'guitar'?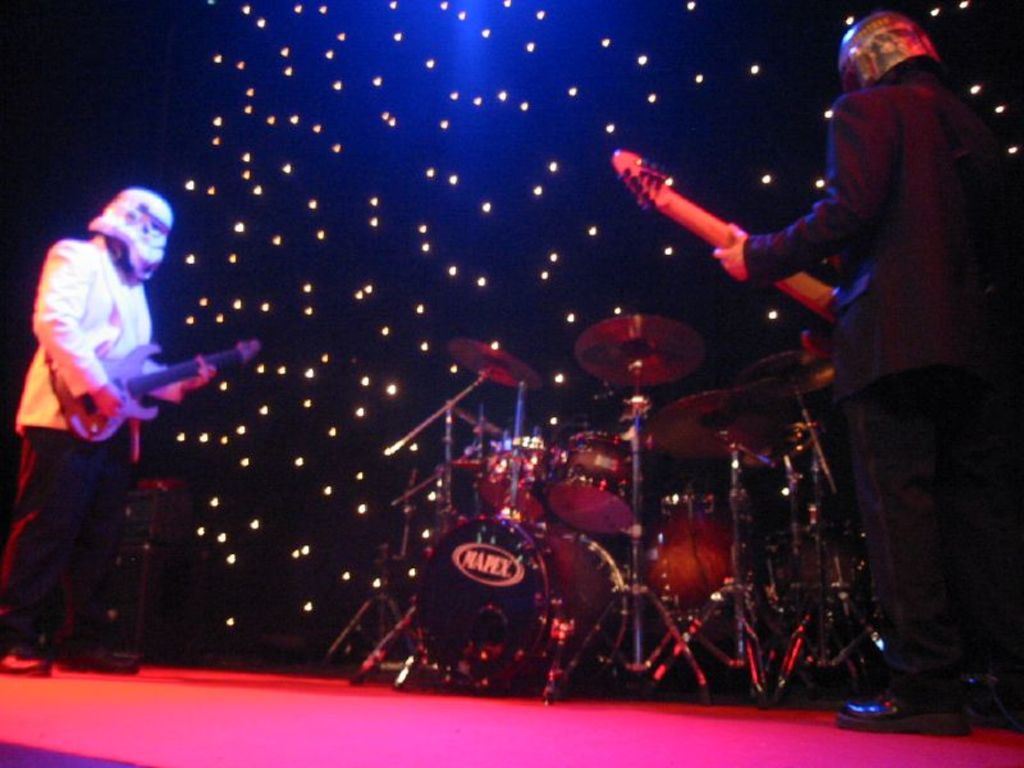
[left=600, top=137, right=851, bottom=330]
